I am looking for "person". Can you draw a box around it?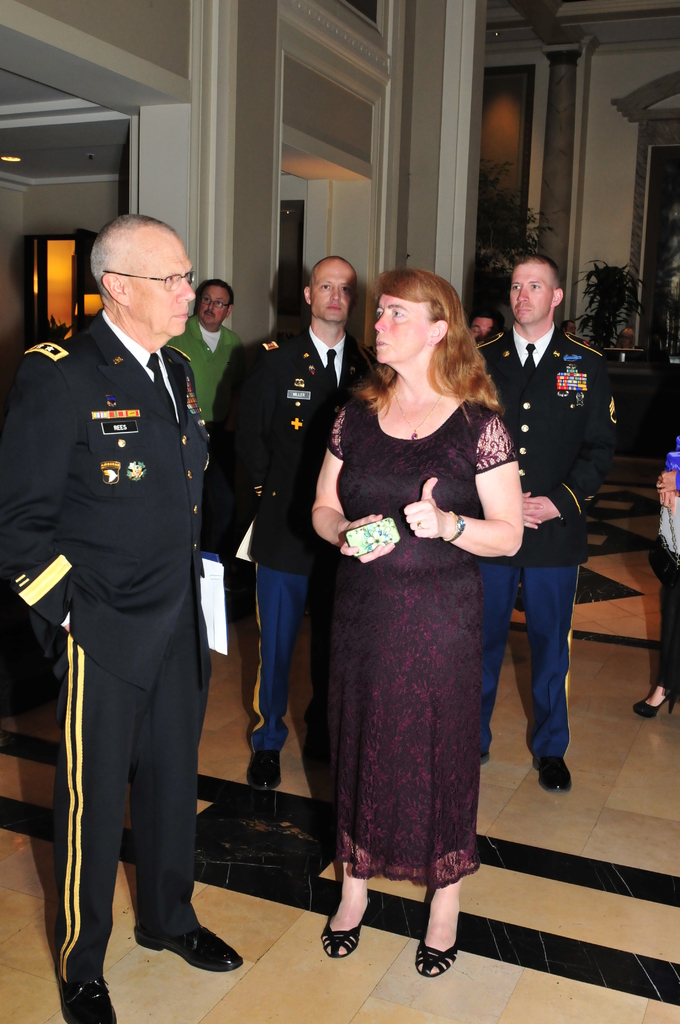
Sure, the bounding box is (x1=304, y1=265, x2=525, y2=977).
